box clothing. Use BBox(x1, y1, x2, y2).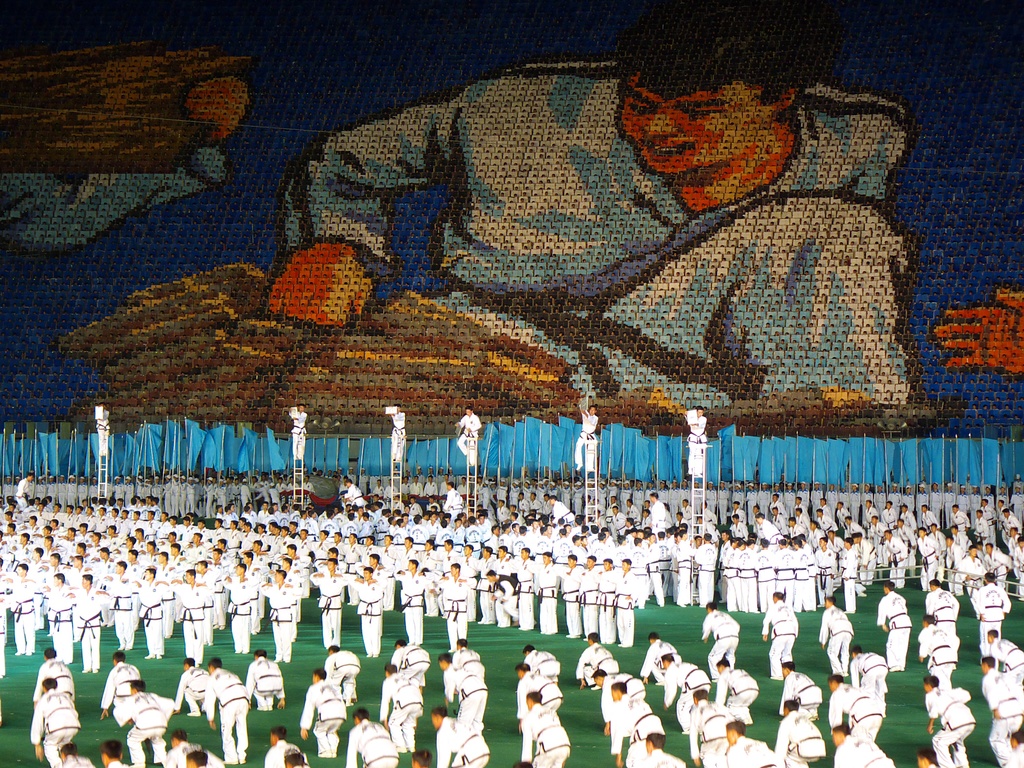
BBox(842, 550, 857, 588).
